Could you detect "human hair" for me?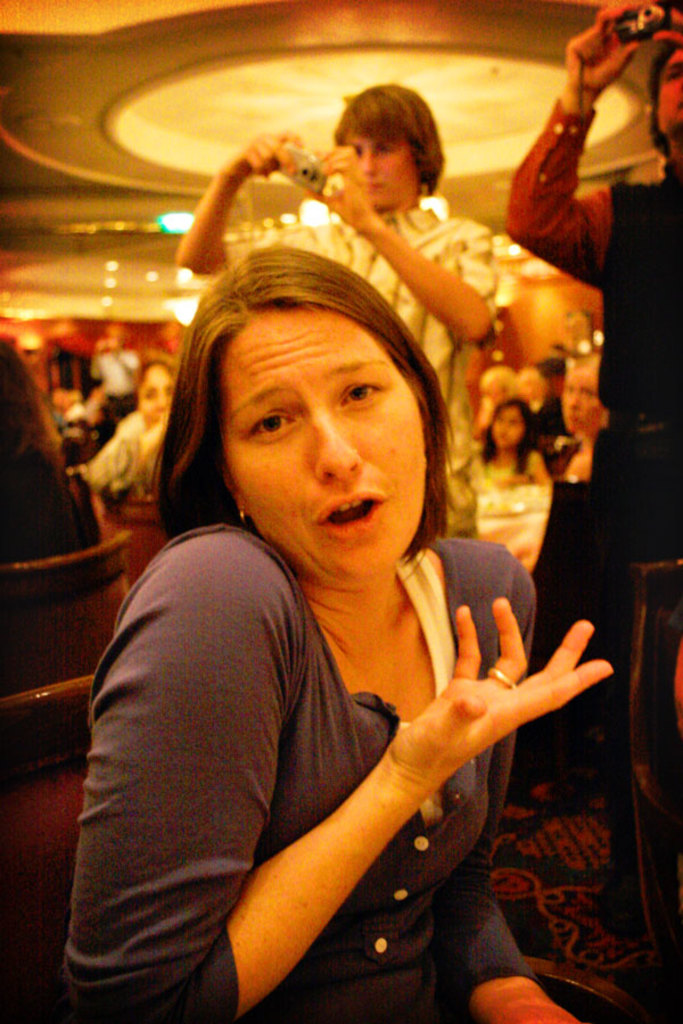
Detection result: rect(480, 402, 537, 473).
